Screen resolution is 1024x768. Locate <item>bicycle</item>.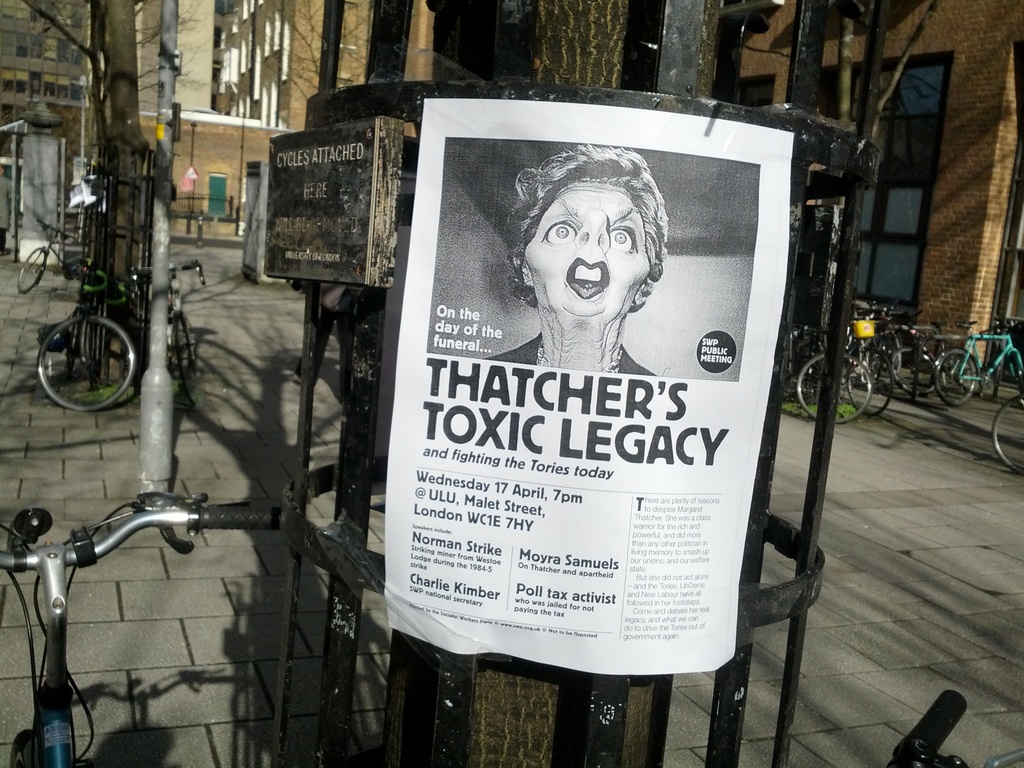
x1=0, y1=436, x2=346, y2=737.
